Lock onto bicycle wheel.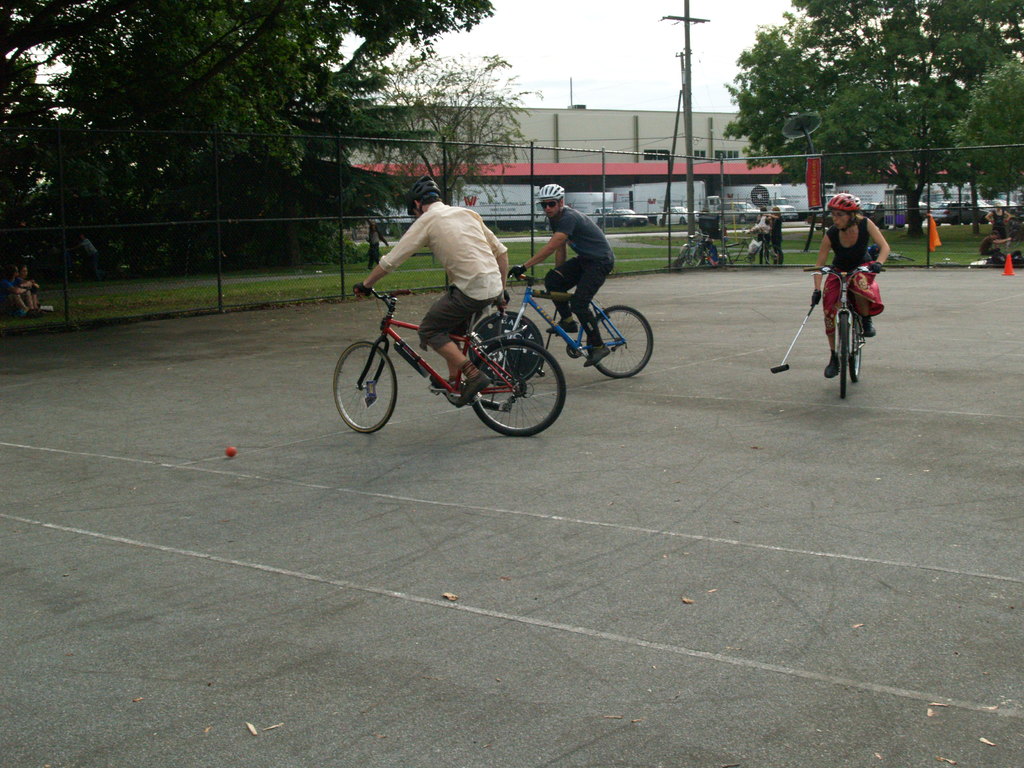
Locked: Rect(333, 342, 396, 435).
